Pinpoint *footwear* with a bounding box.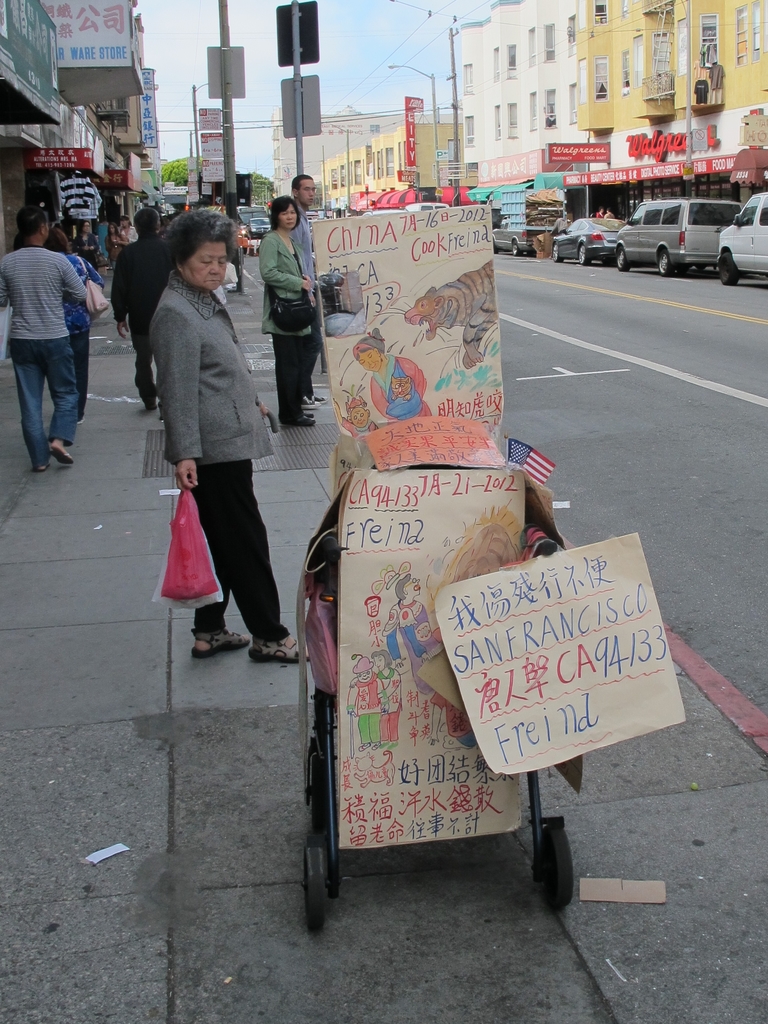
51, 442, 74, 469.
